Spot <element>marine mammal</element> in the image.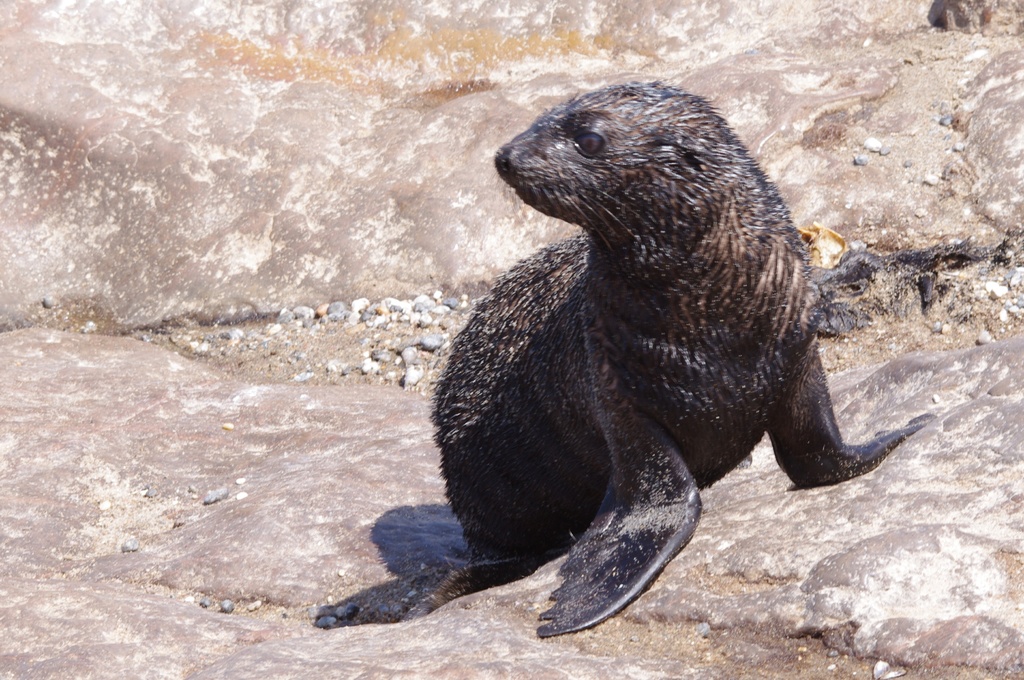
<element>marine mammal</element> found at detection(315, 75, 941, 638).
